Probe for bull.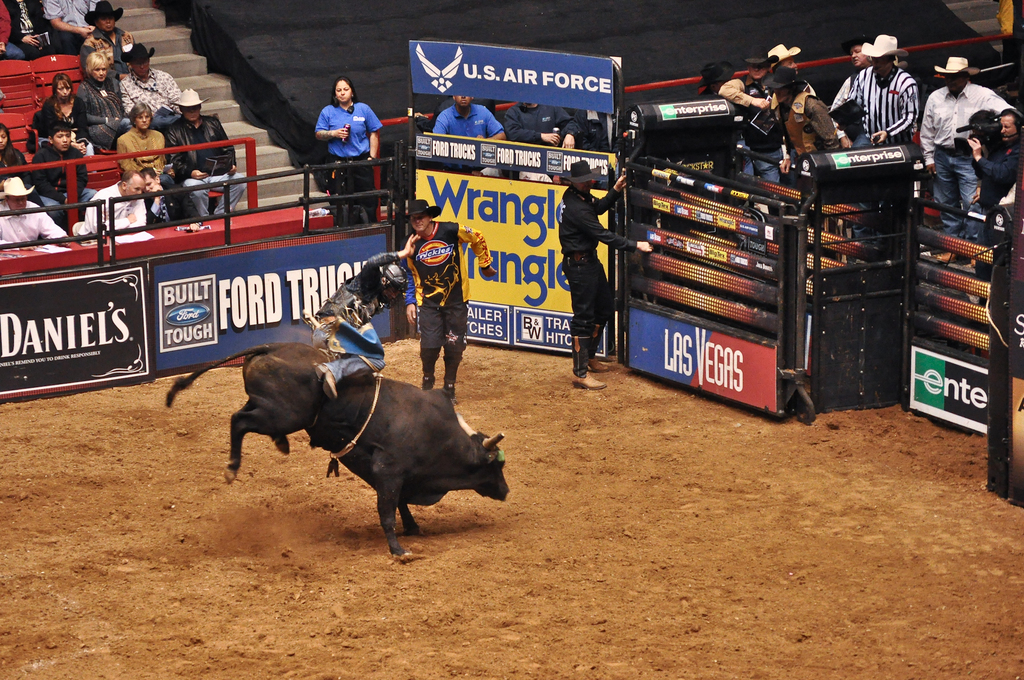
Probe result: locate(169, 341, 511, 557).
